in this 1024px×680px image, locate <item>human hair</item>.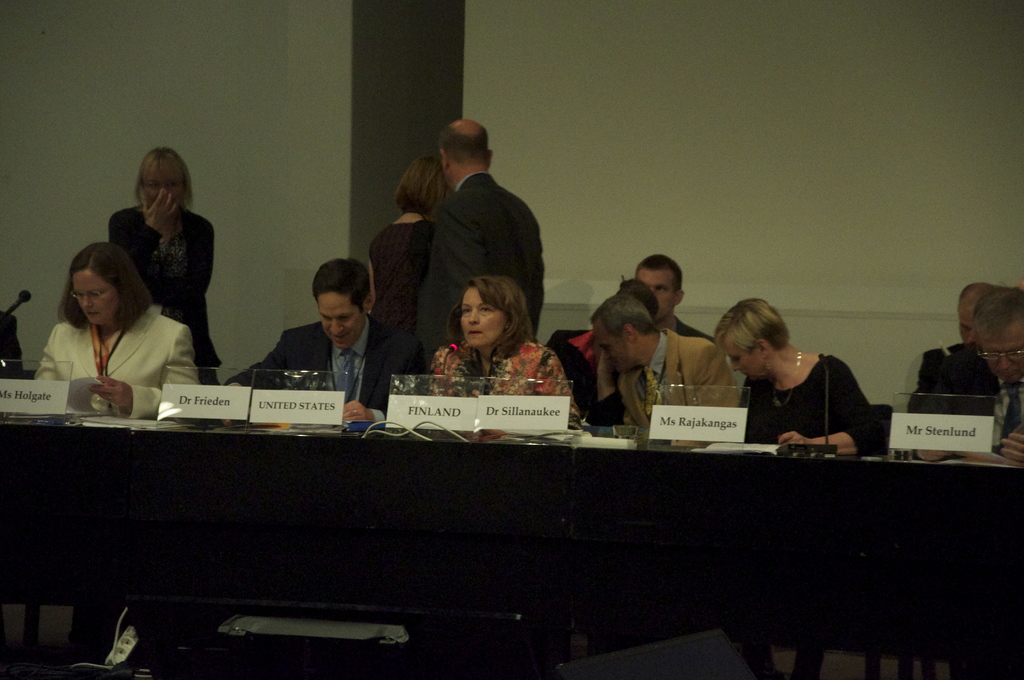
Bounding box: region(391, 154, 445, 213).
